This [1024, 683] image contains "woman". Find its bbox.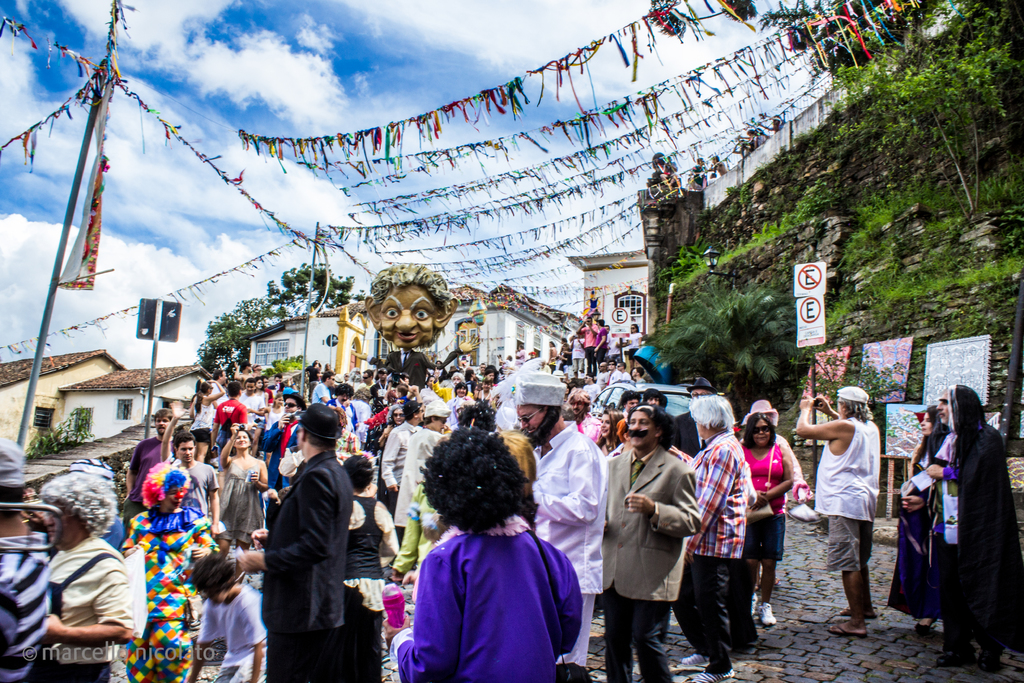
<region>254, 378, 268, 406</region>.
